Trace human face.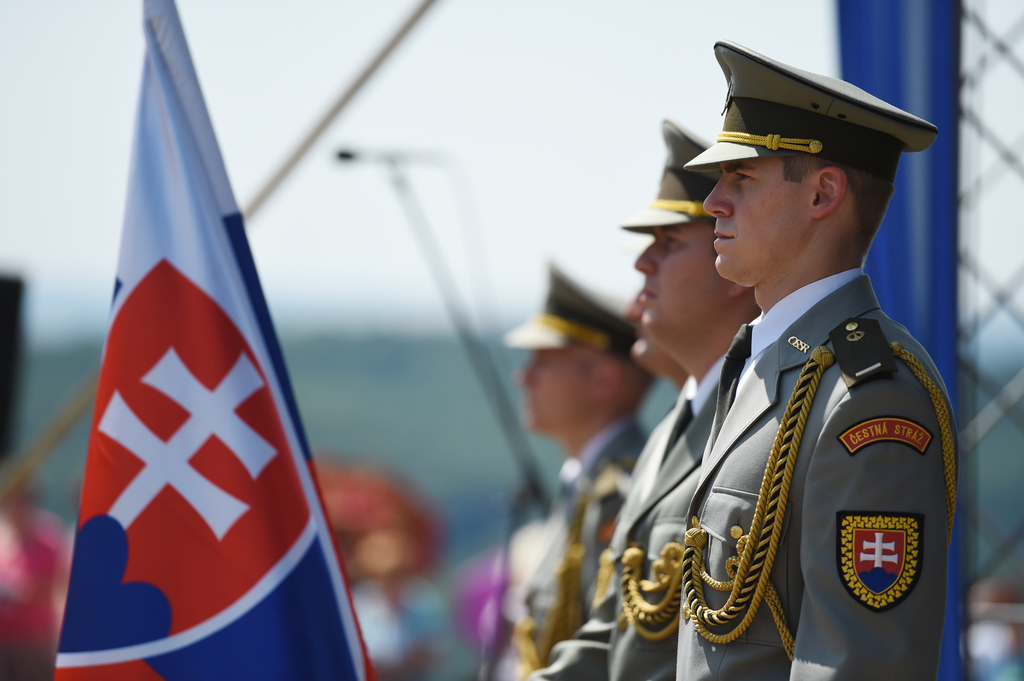
Traced to locate(513, 345, 598, 429).
